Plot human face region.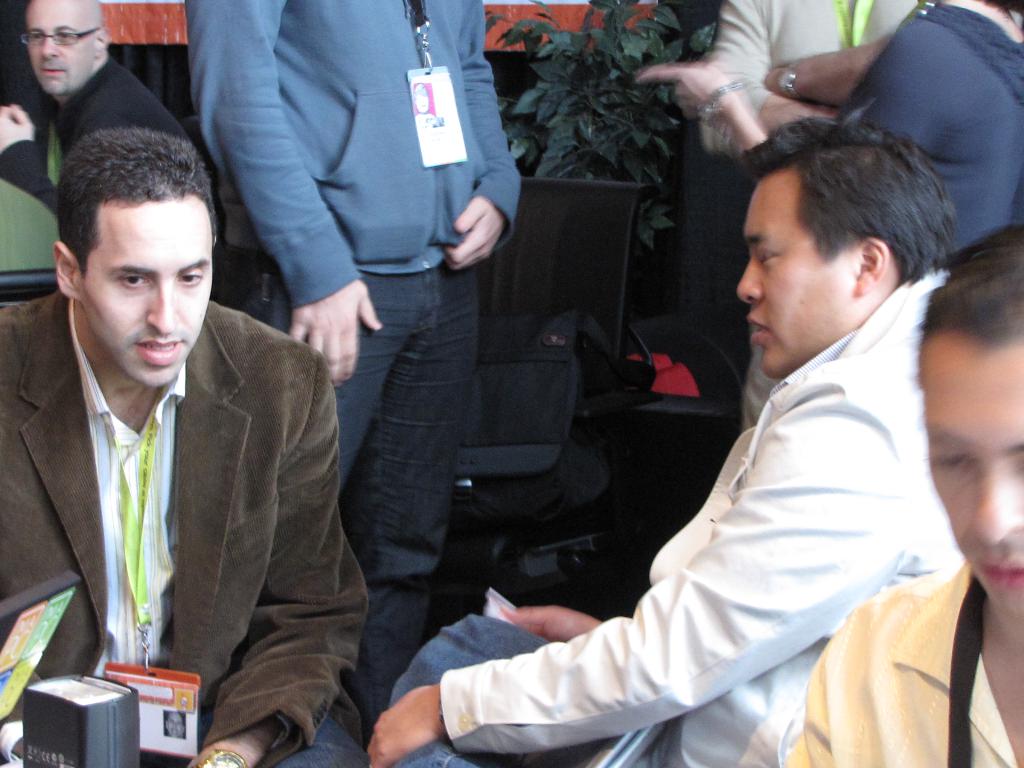
Plotted at bbox(927, 337, 1023, 615).
